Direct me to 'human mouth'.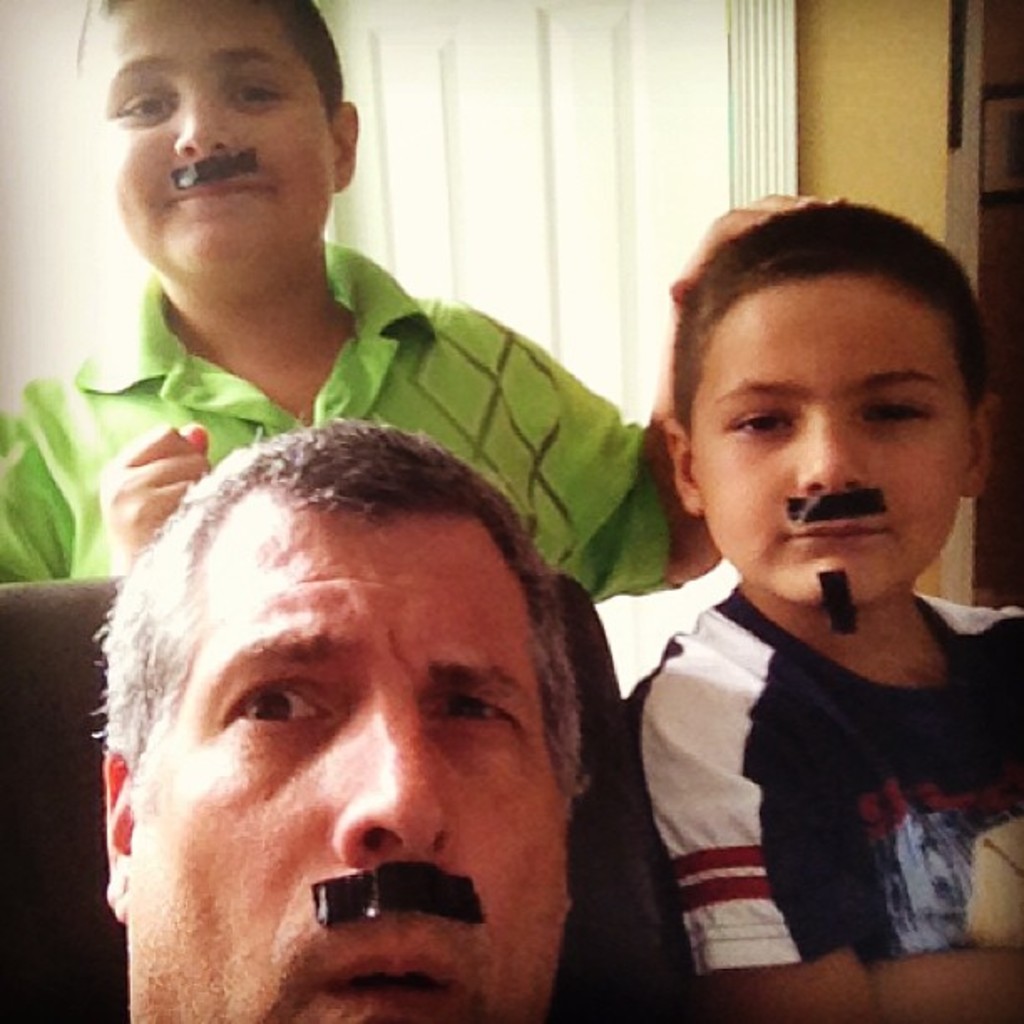
Direction: box=[781, 510, 897, 556].
